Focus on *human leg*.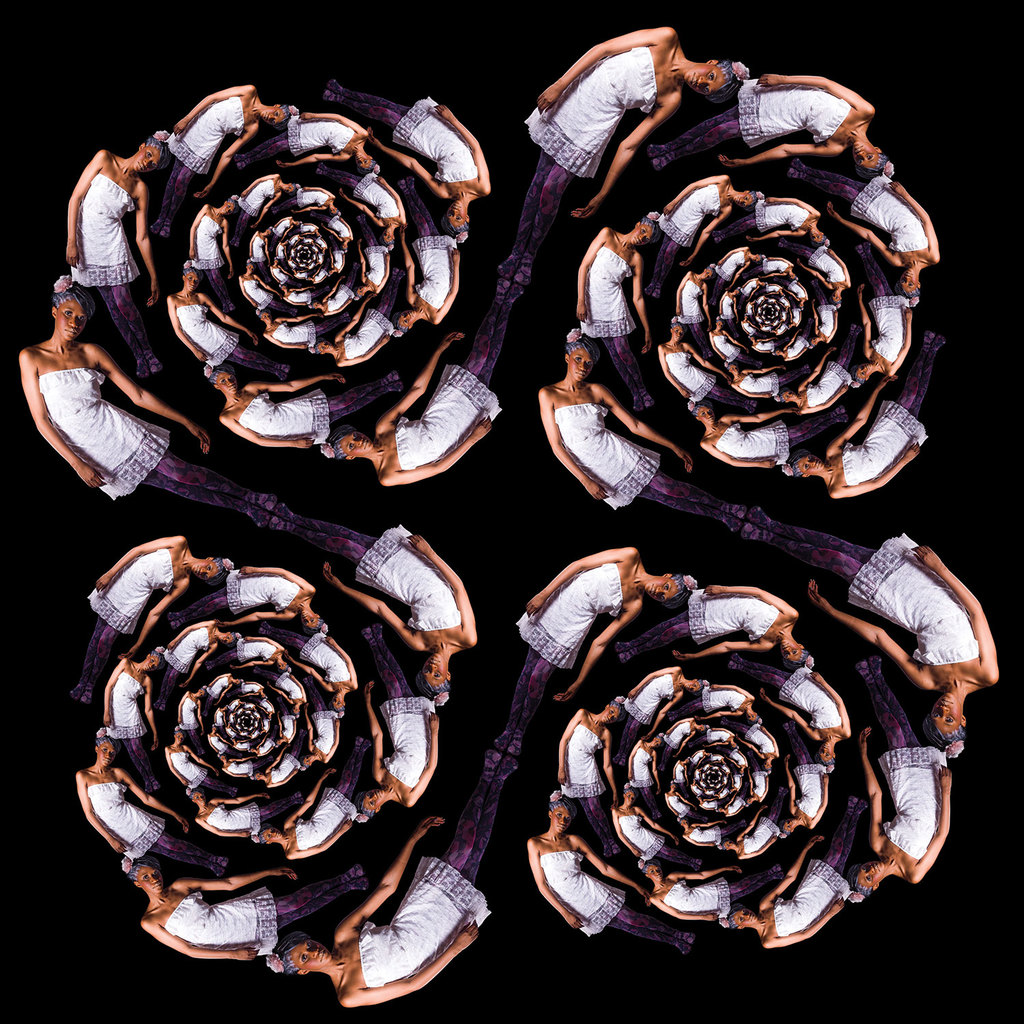
Focused at (x1=596, y1=340, x2=657, y2=414).
